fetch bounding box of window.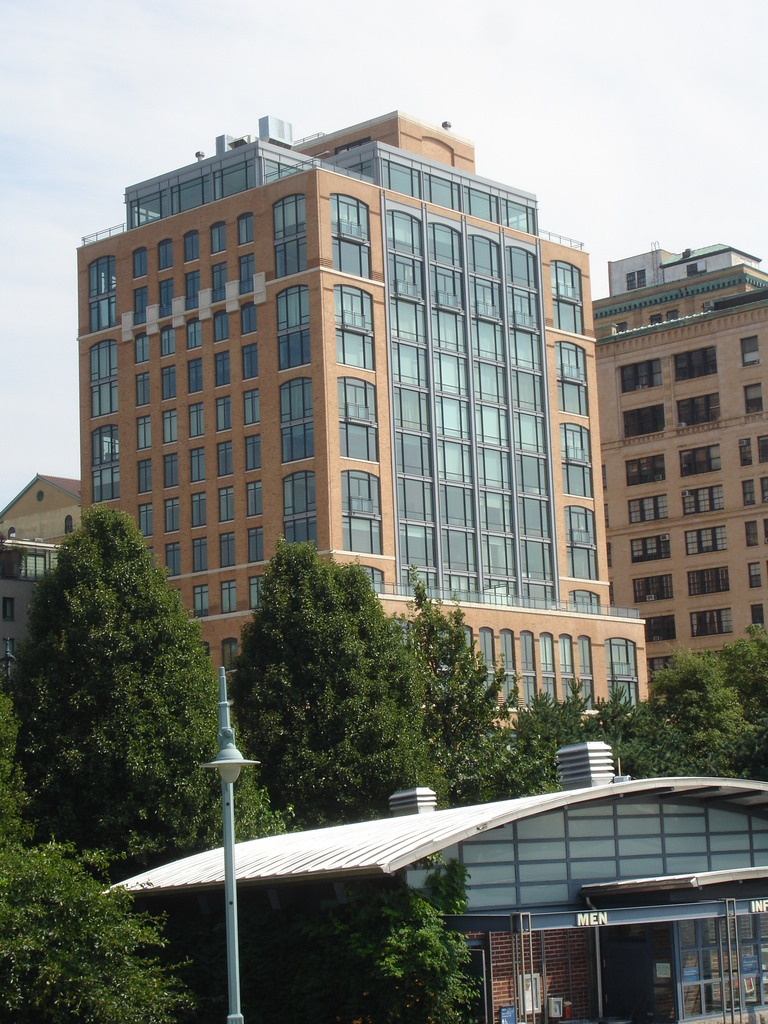
Bbox: x1=678, y1=915, x2=767, y2=1023.
